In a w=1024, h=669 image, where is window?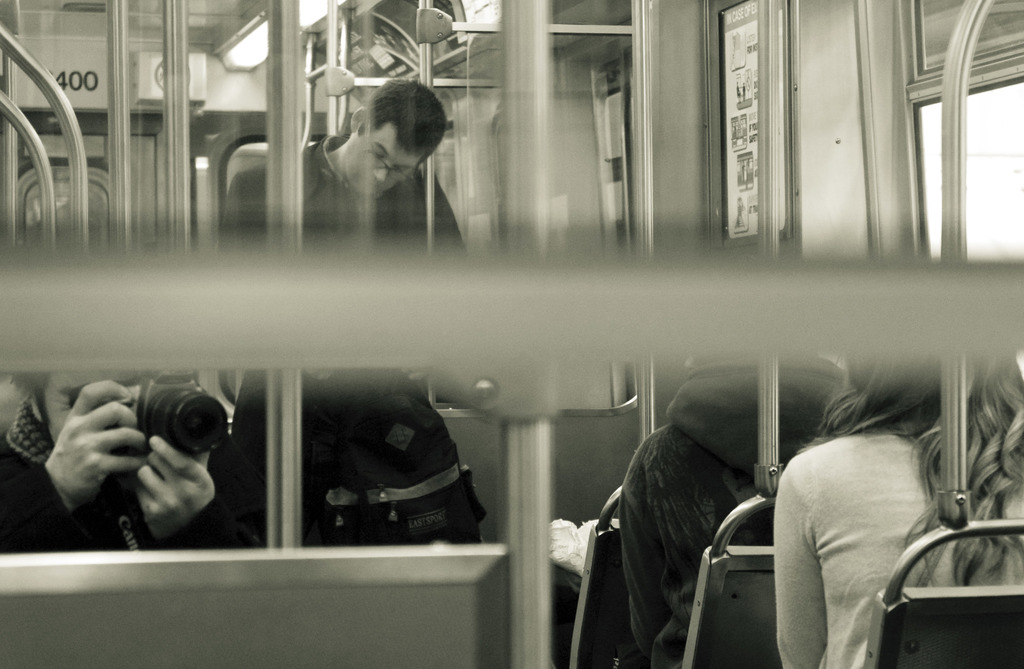
24 179 109 248.
